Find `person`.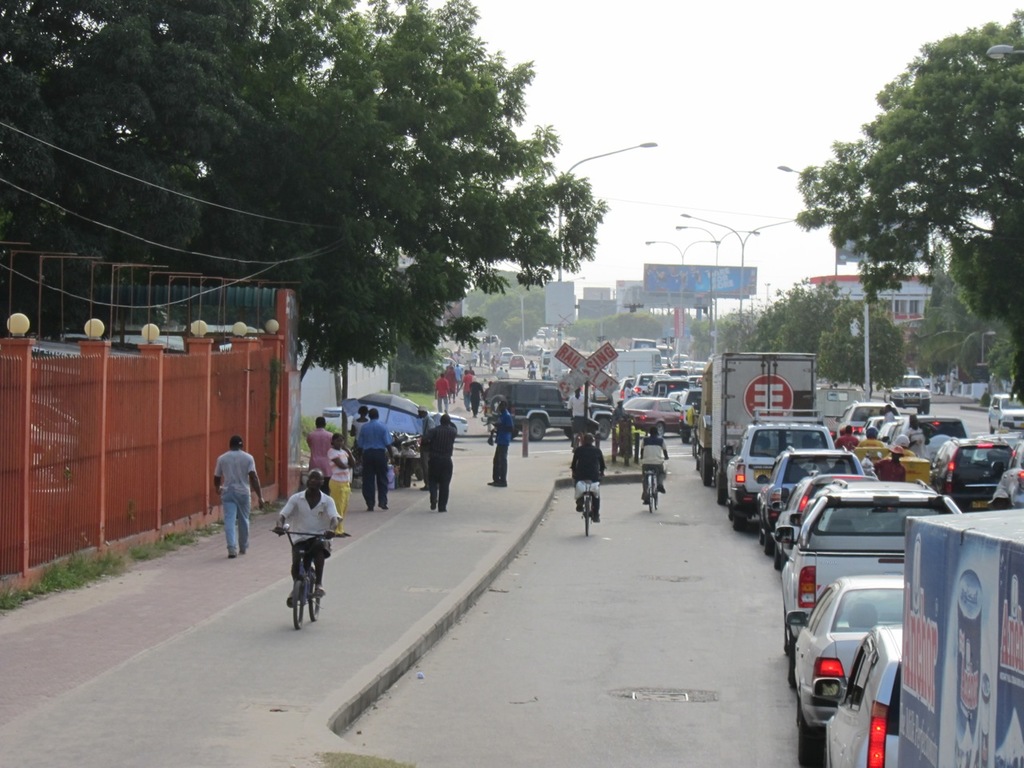
box=[639, 424, 666, 506].
